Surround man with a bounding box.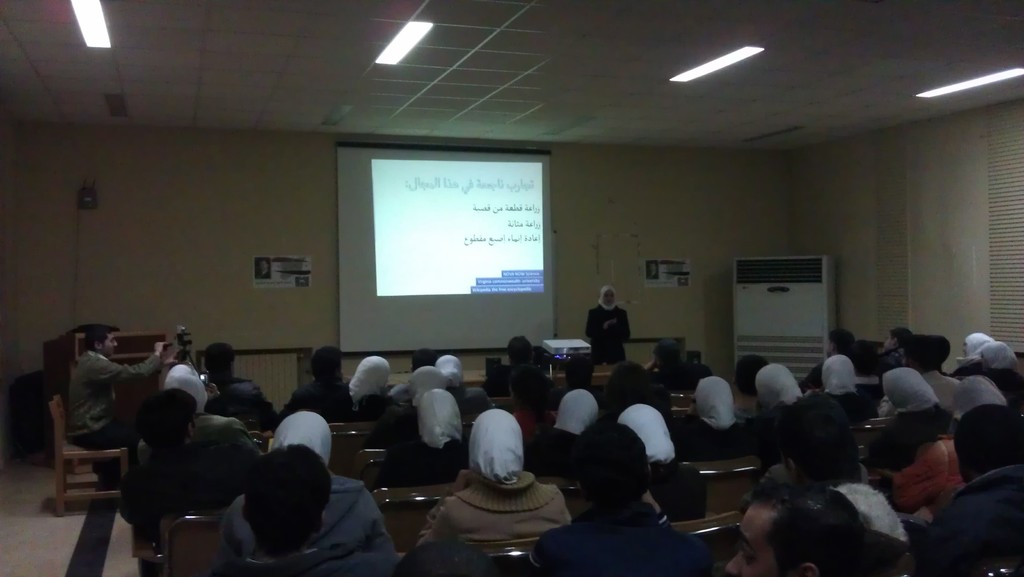
[x1=124, y1=390, x2=240, y2=542].
